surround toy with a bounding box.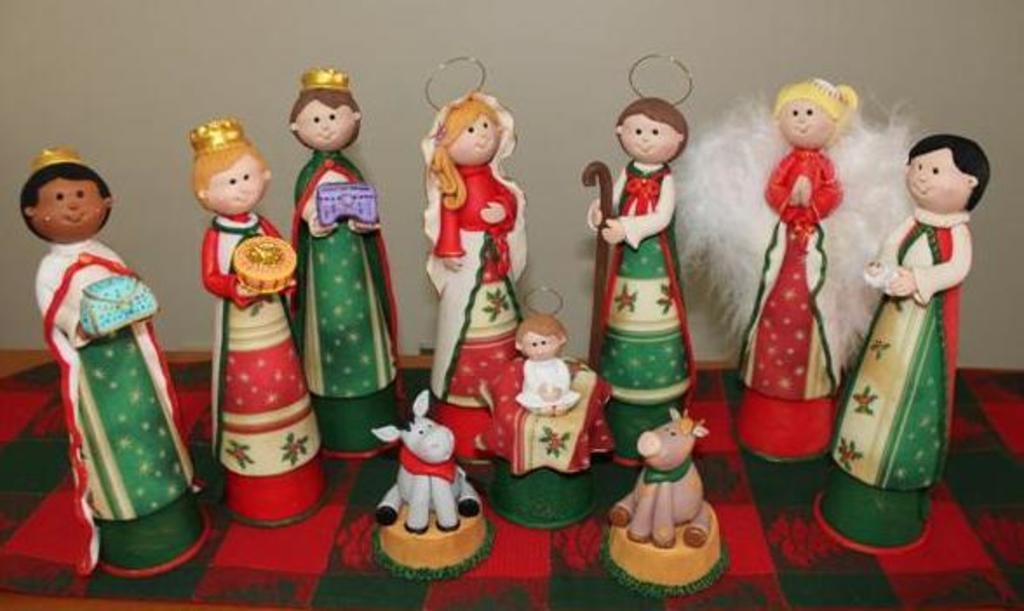
674/75/914/467.
